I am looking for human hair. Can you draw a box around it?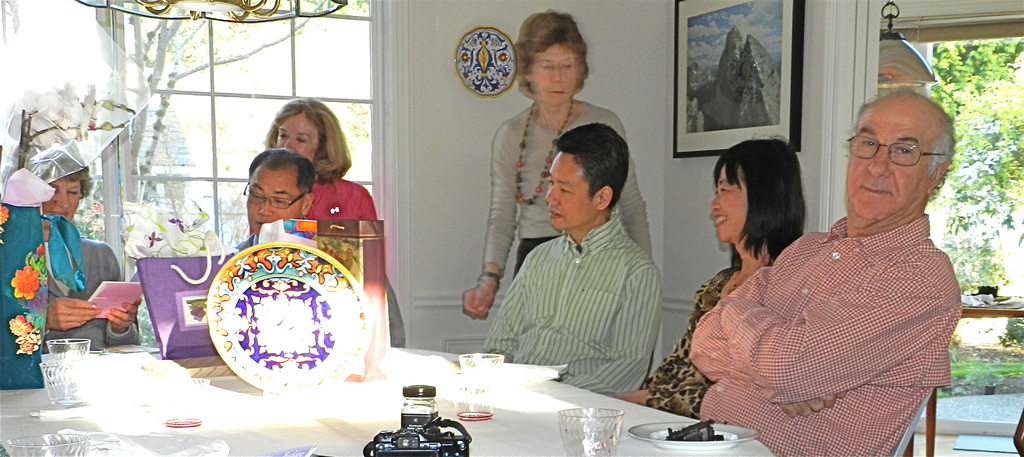
Sure, the bounding box is left=714, top=136, right=811, bottom=277.
